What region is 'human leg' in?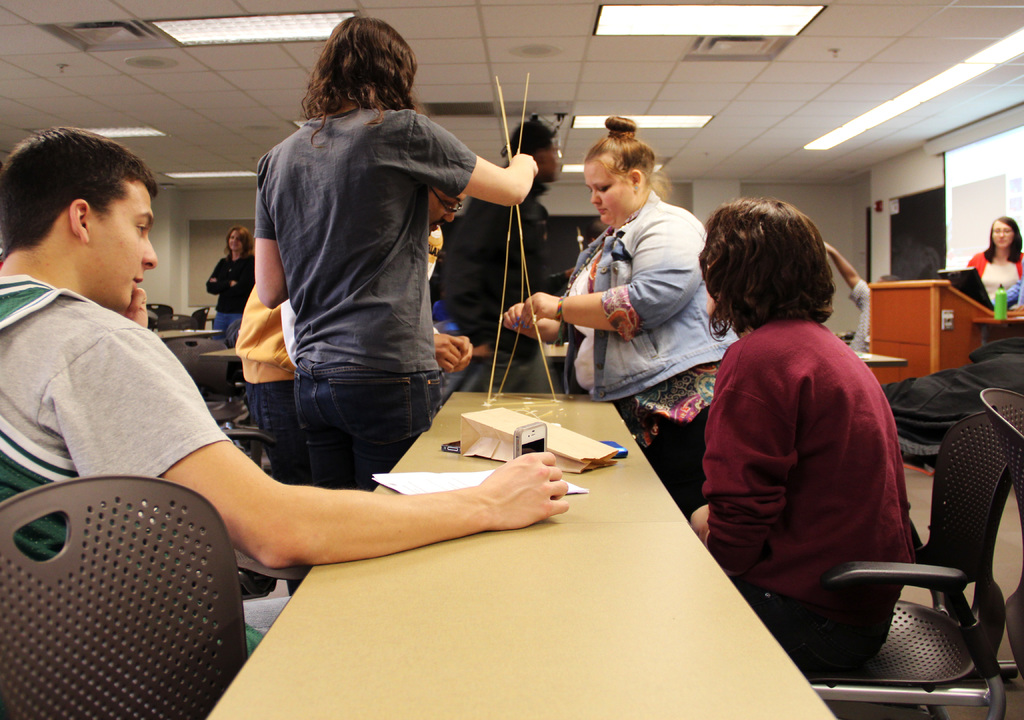
(left=296, top=377, right=438, bottom=492).
